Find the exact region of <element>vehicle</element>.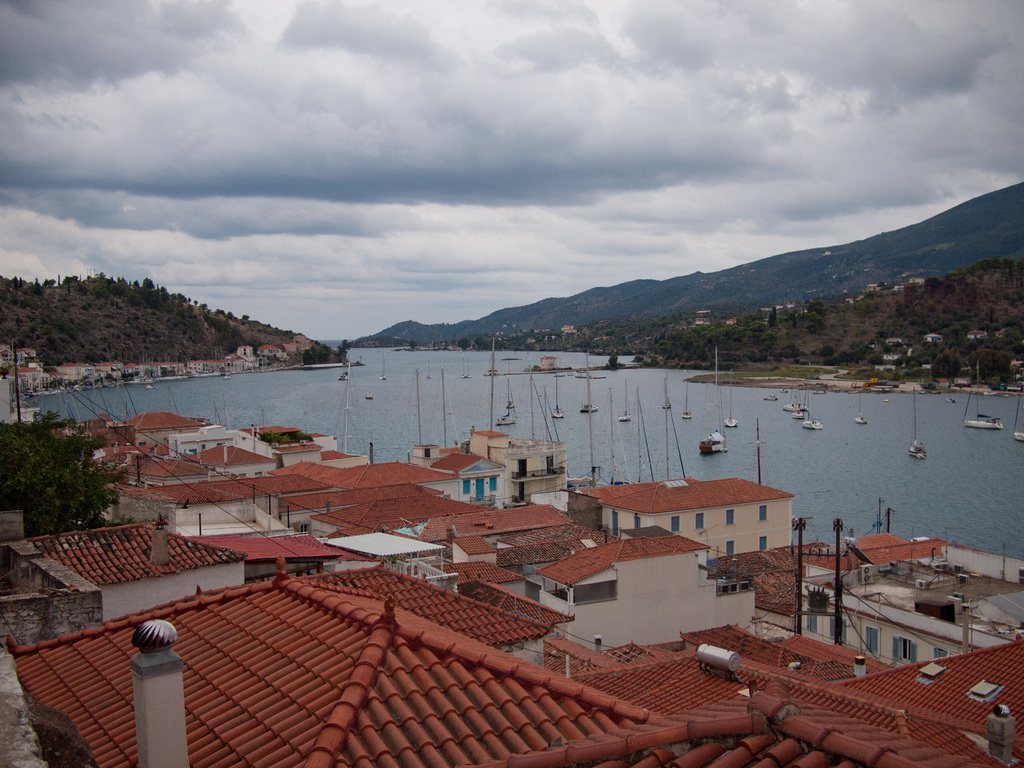
Exact region: box(221, 372, 235, 381).
